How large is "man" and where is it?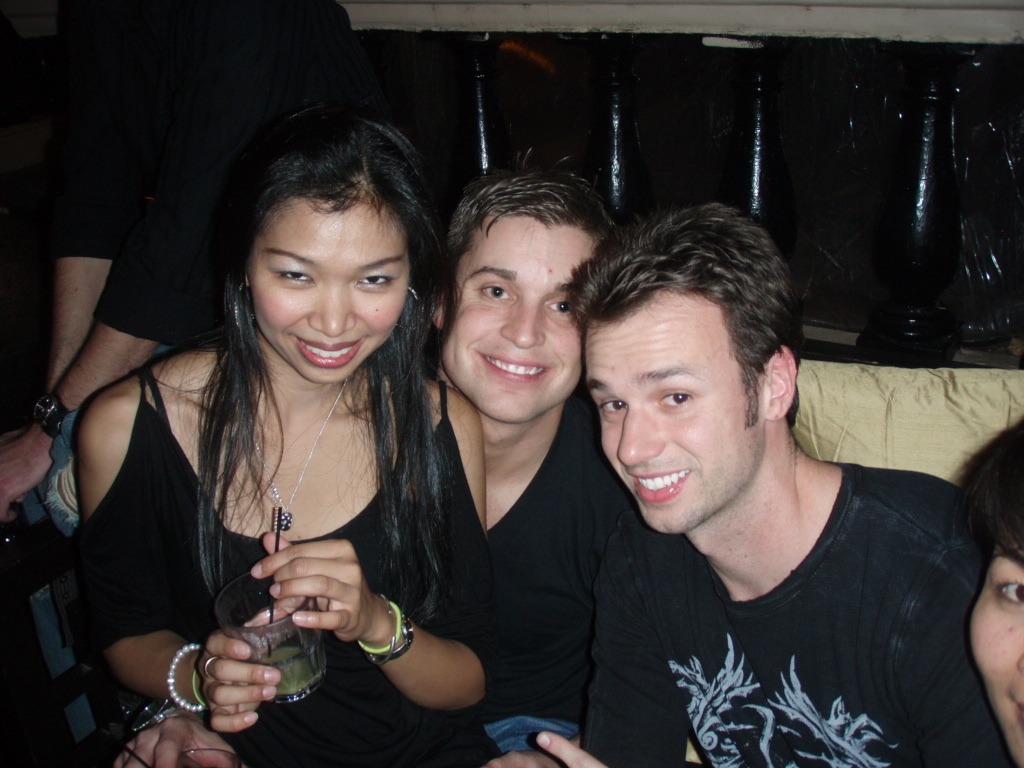
Bounding box: crop(564, 201, 1005, 767).
